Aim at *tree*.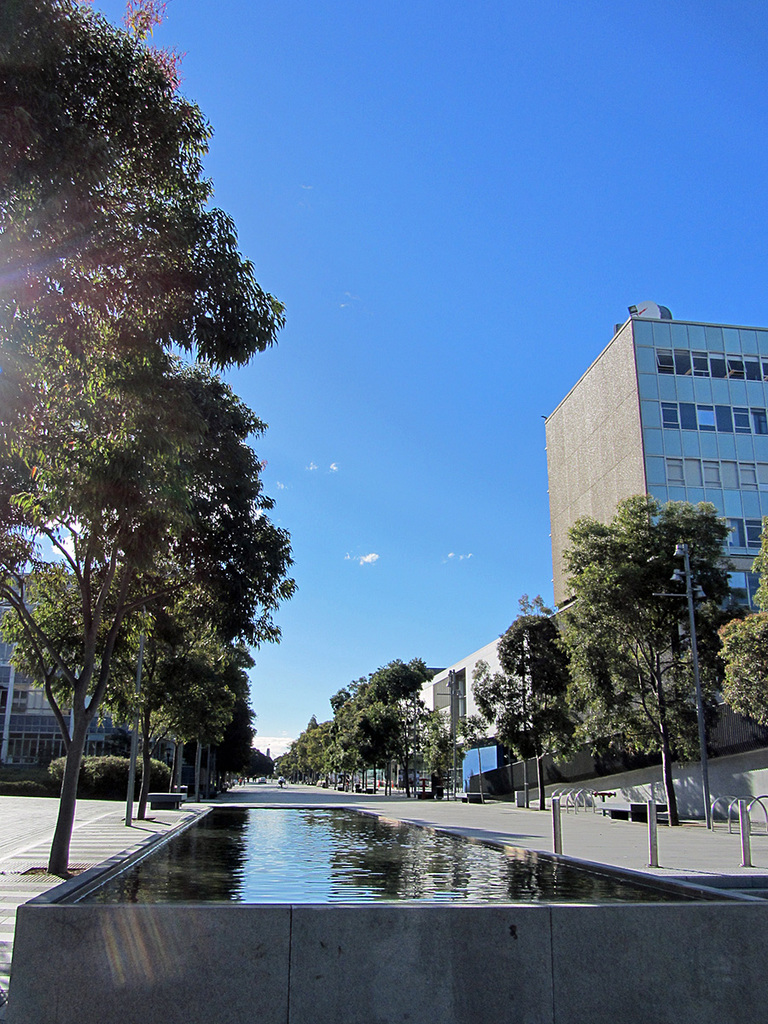
Aimed at <bbox>479, 596, 588, 820</bbox>.
